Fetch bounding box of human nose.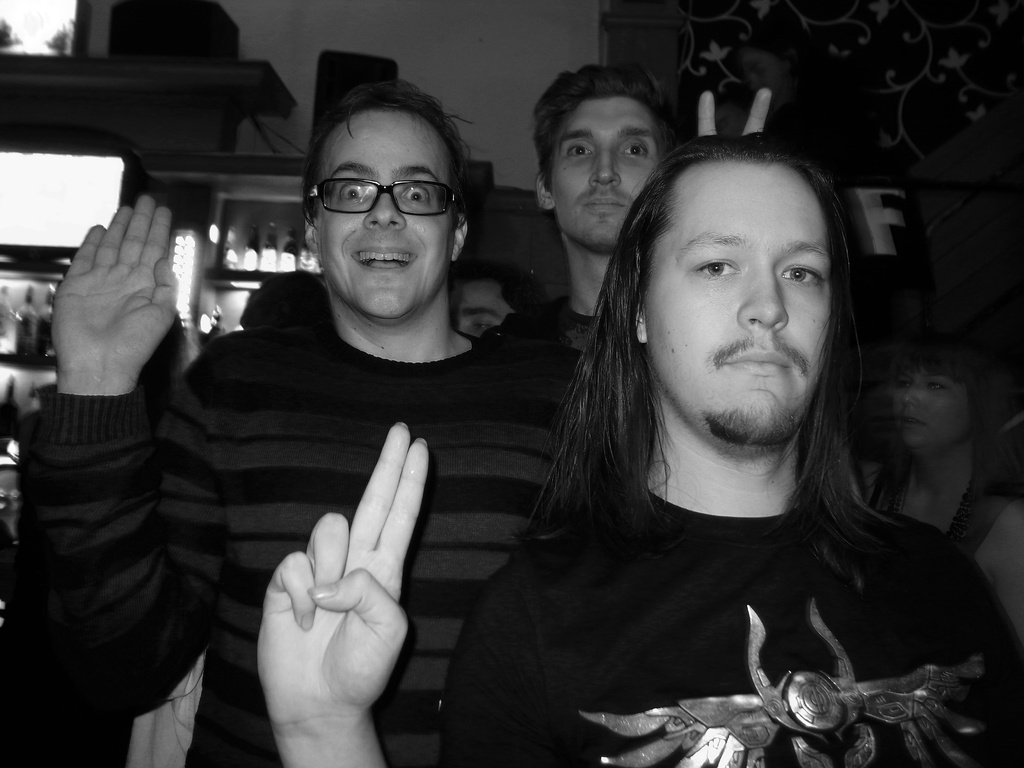
Bbox: [900, 382, 919, 404].
